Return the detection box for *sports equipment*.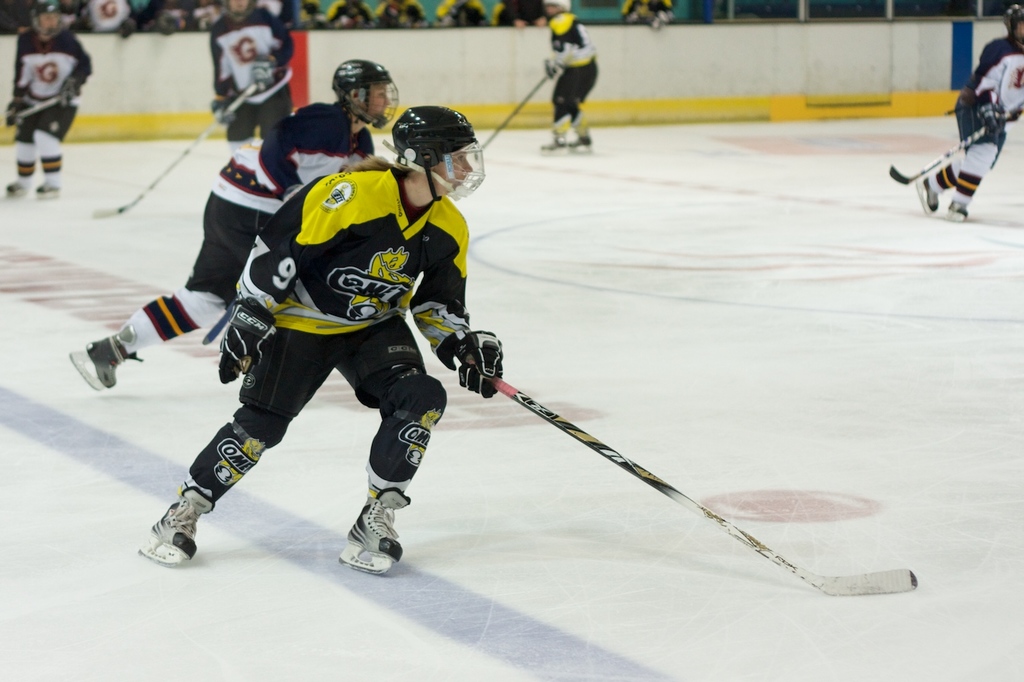
{"x1": 479, "y1": 70, "x2": 545, "y2": 156}.
